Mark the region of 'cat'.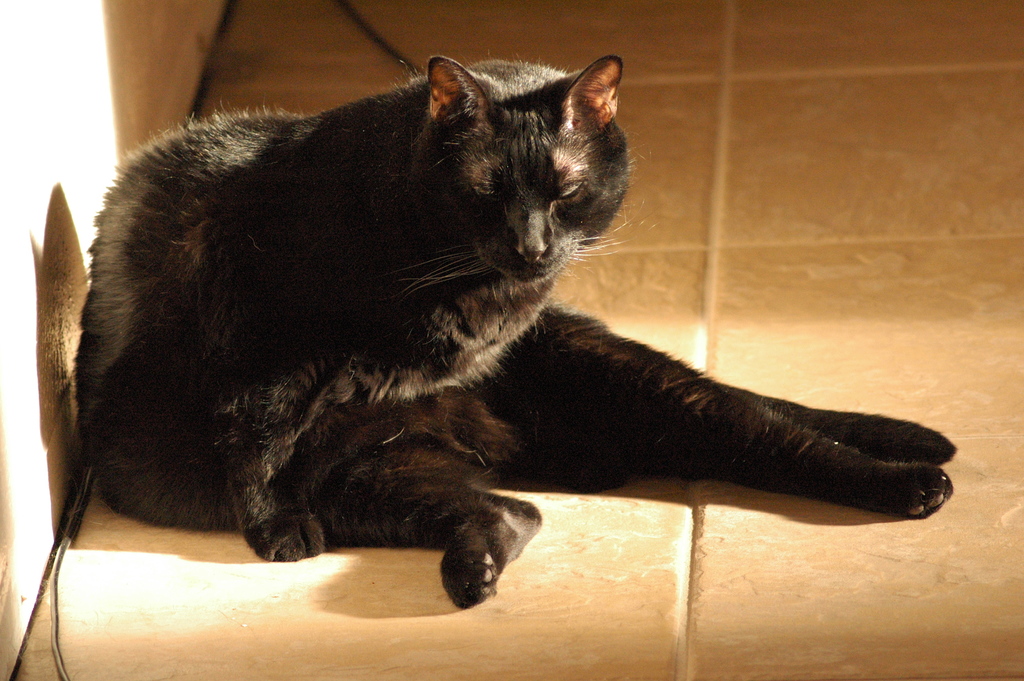
Region: [75, 51, 960, 605].
